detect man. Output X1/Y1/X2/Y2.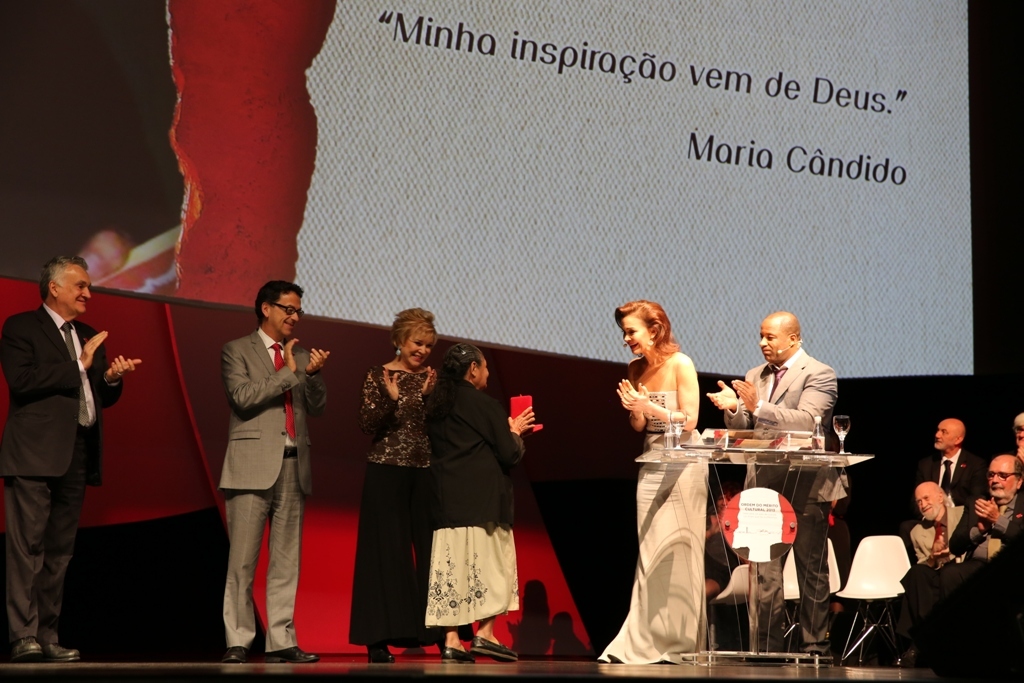
916/419/989/544.
